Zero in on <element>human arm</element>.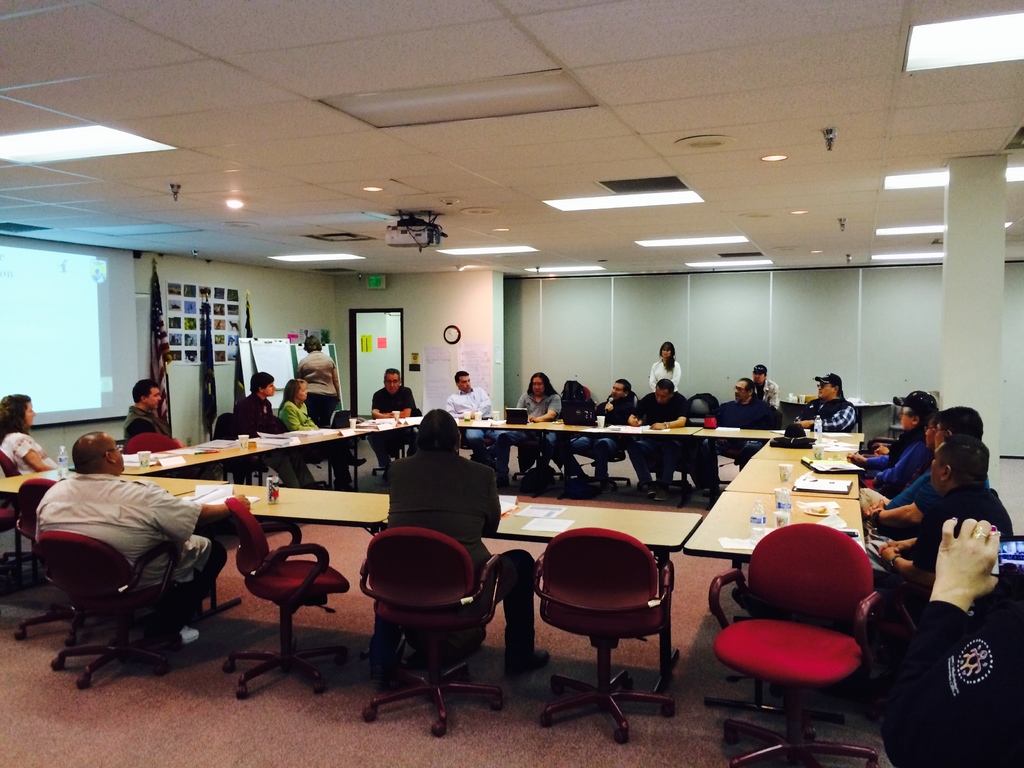
Zeroed in: [285, 408, 311, 431].
